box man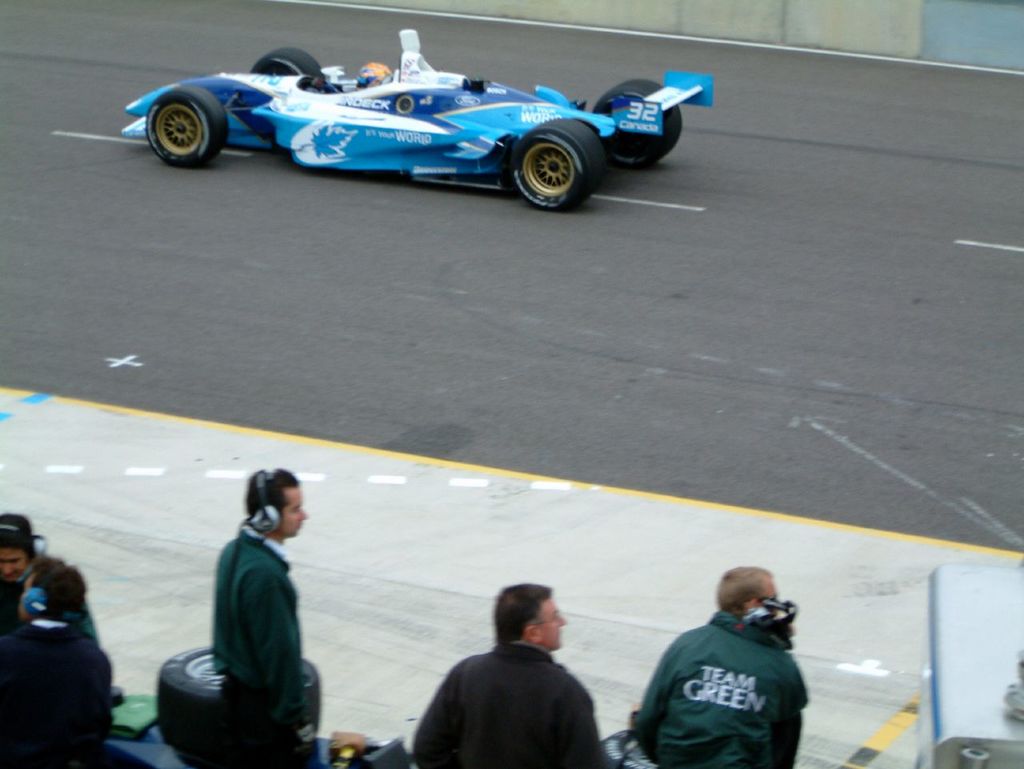
{"x1": 405, "y1": 593, "x2": 612, "y2": 767}
